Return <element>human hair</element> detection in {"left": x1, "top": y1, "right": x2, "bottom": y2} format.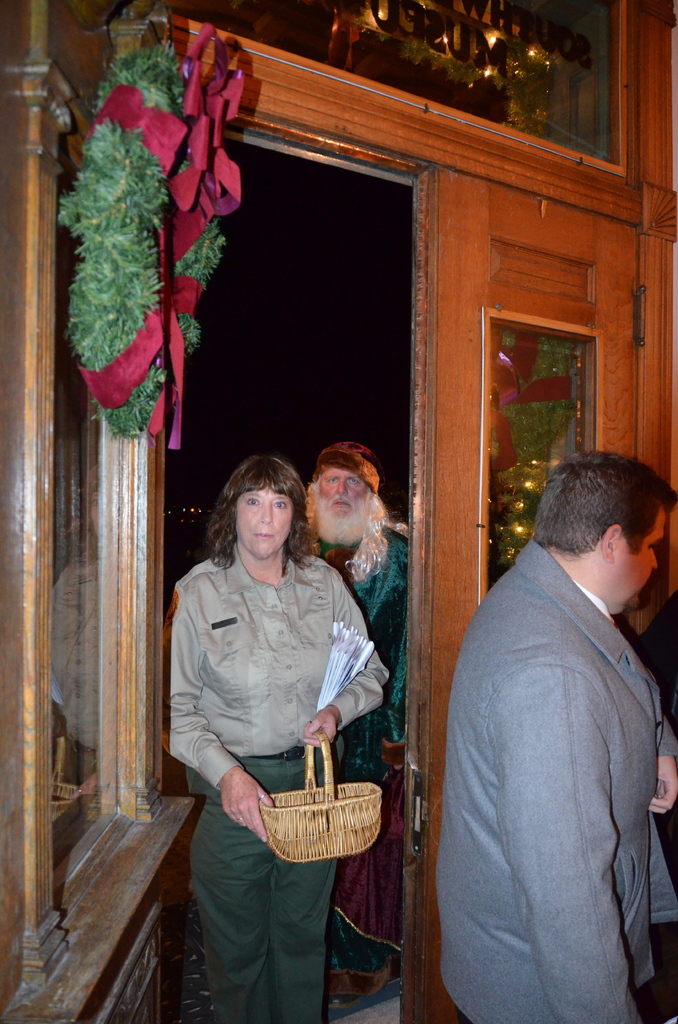
{"left": 544, "top": 453, "right": 667, "bottom": 595}.
